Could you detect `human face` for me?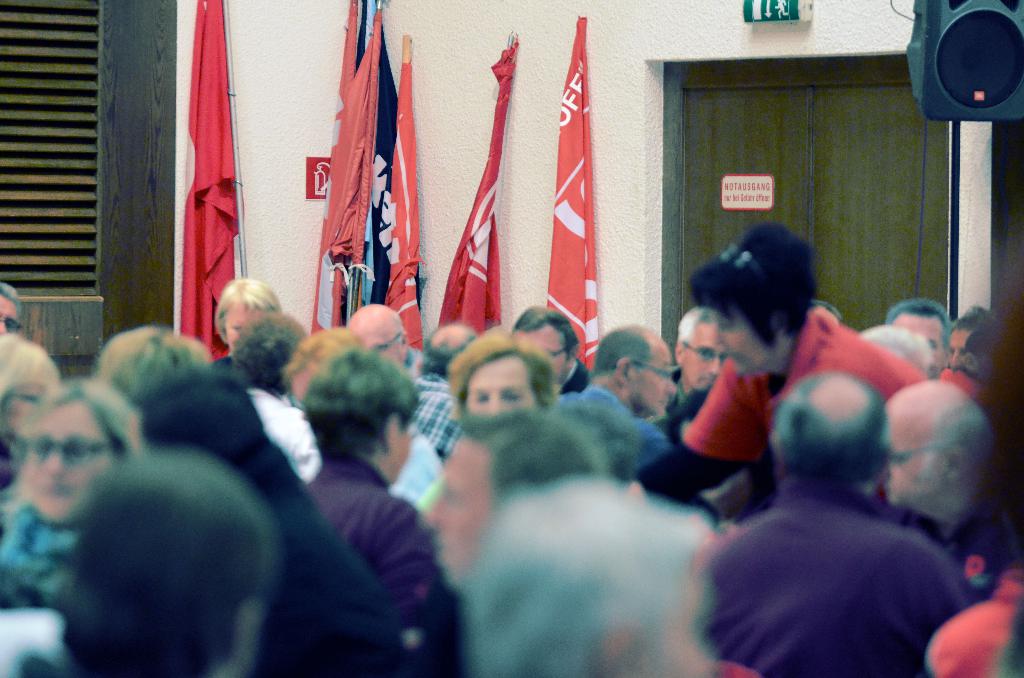
Detection result: box=[888, 314, 942, 376].
